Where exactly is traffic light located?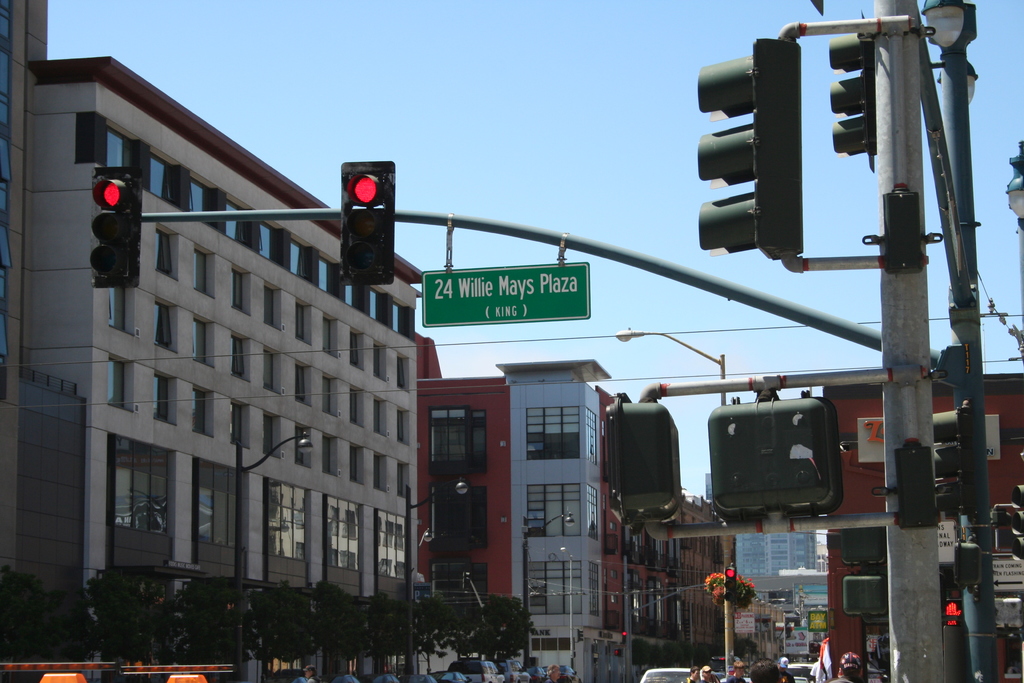
Its bounding box is <box>945,598,963,625</box>.
